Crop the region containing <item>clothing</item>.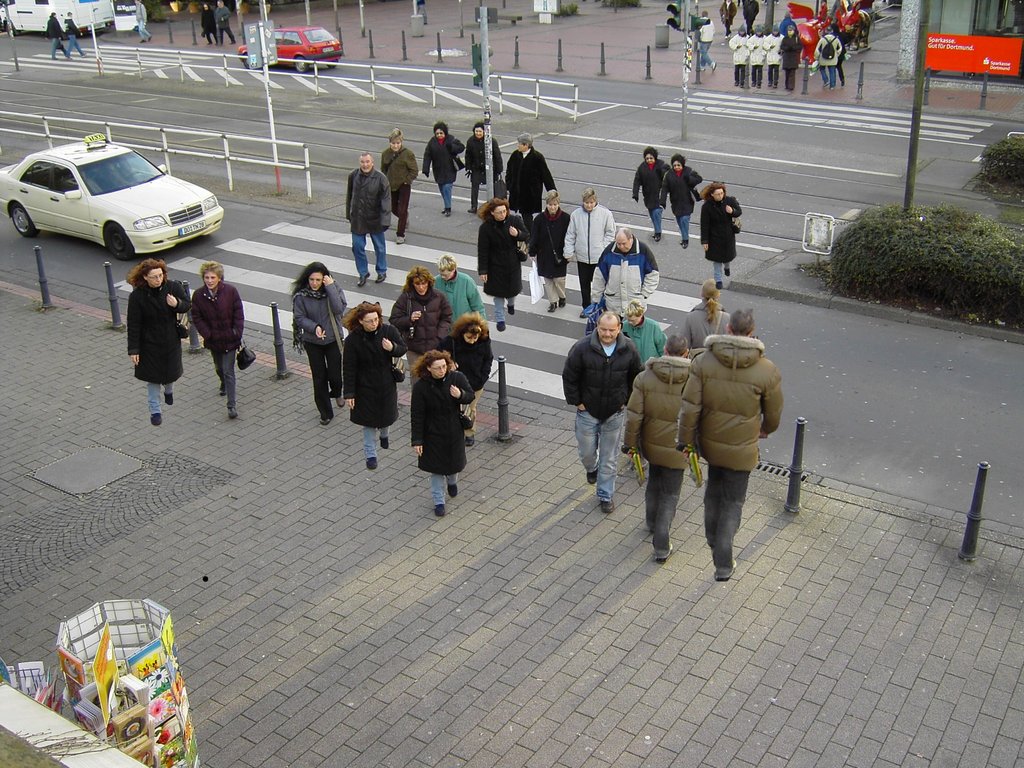
Crop region: <region>700, 200, 739, 280</region>.
